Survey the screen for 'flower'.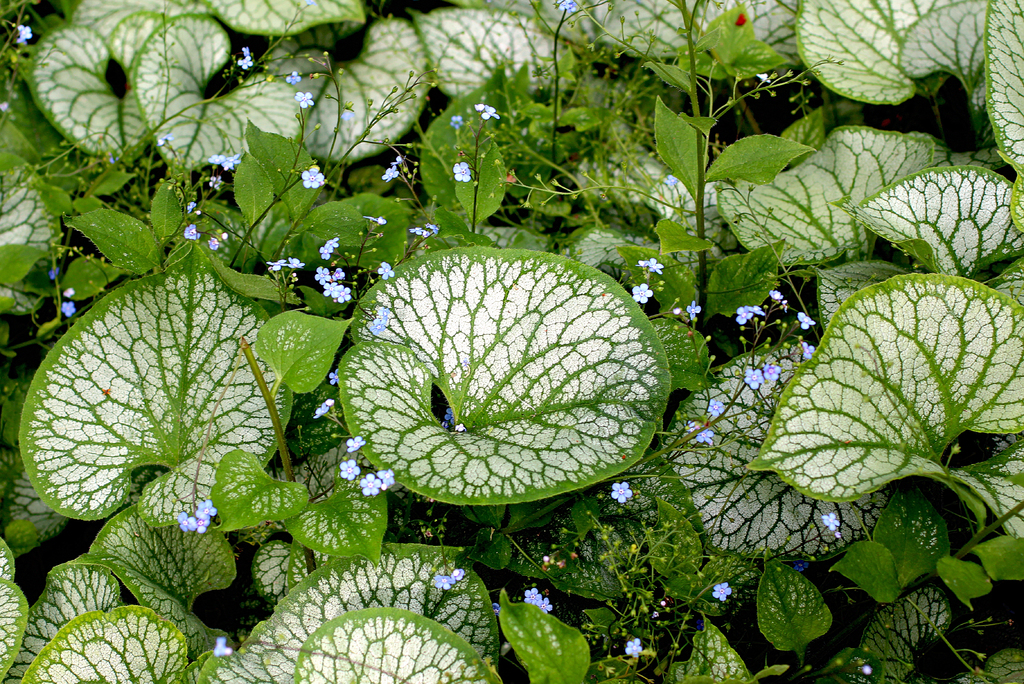
Survey found: 340:457:360:481.
